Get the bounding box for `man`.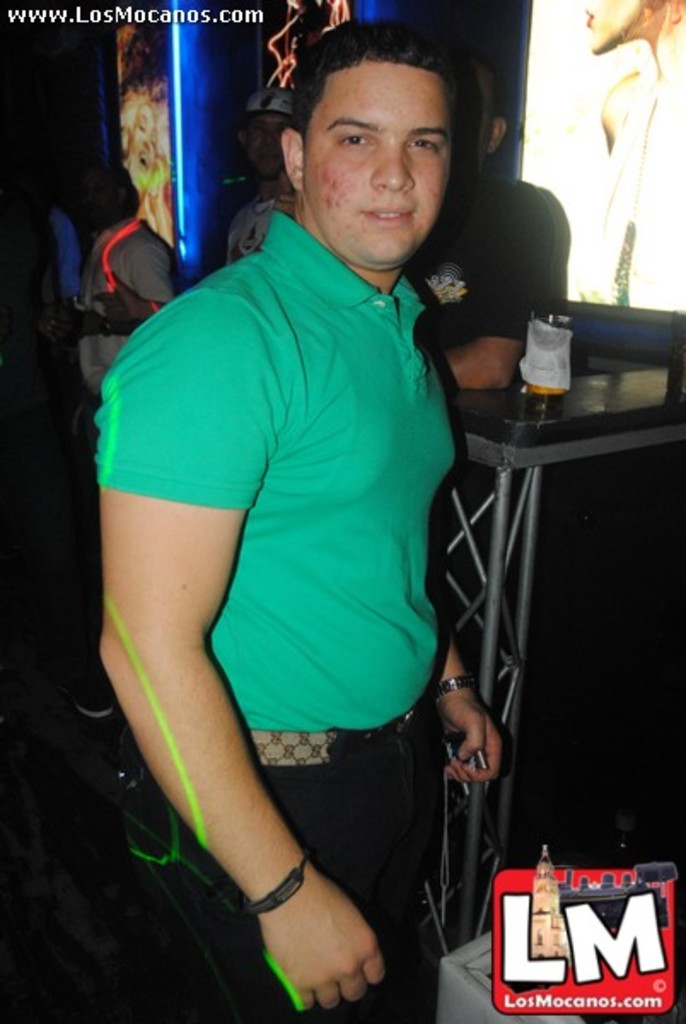
(68, 15, 546, 1023).
